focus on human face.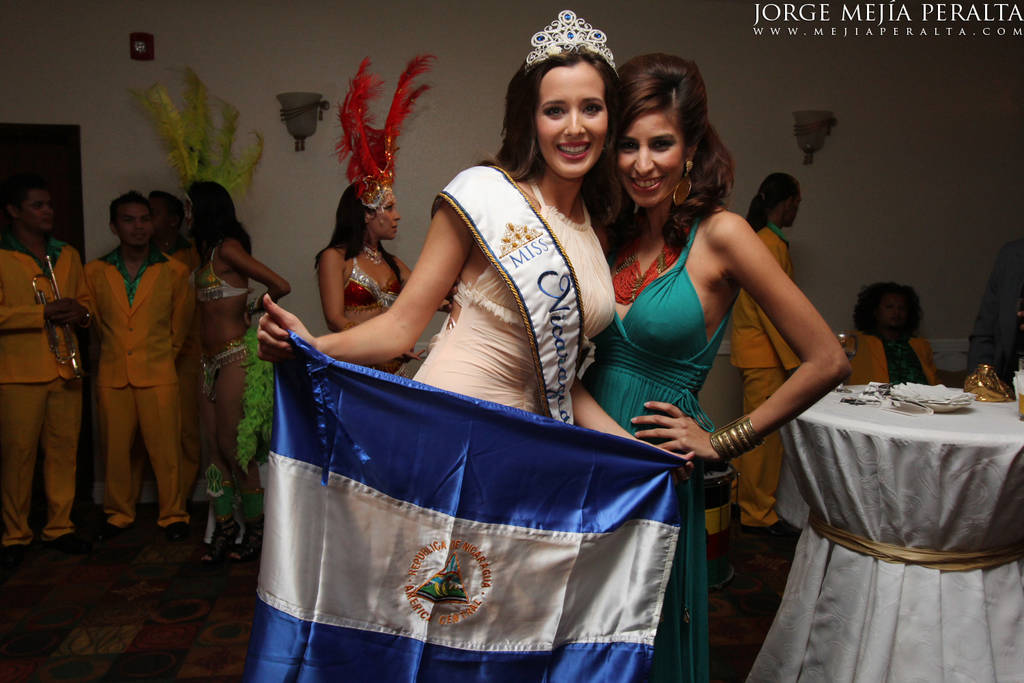
Focused at <box>791,189,803,227</box>.
